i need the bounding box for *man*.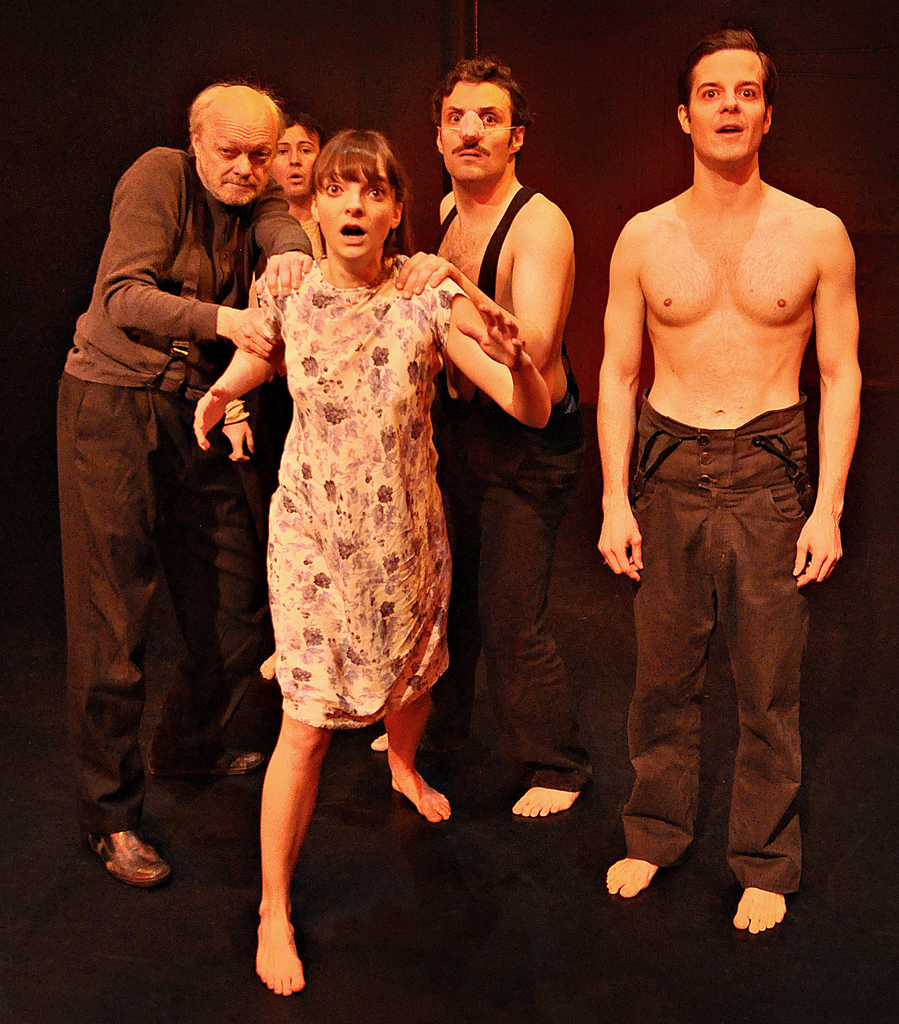
Here it is: [x1=416, y1=64, x2=594, y2=823].
